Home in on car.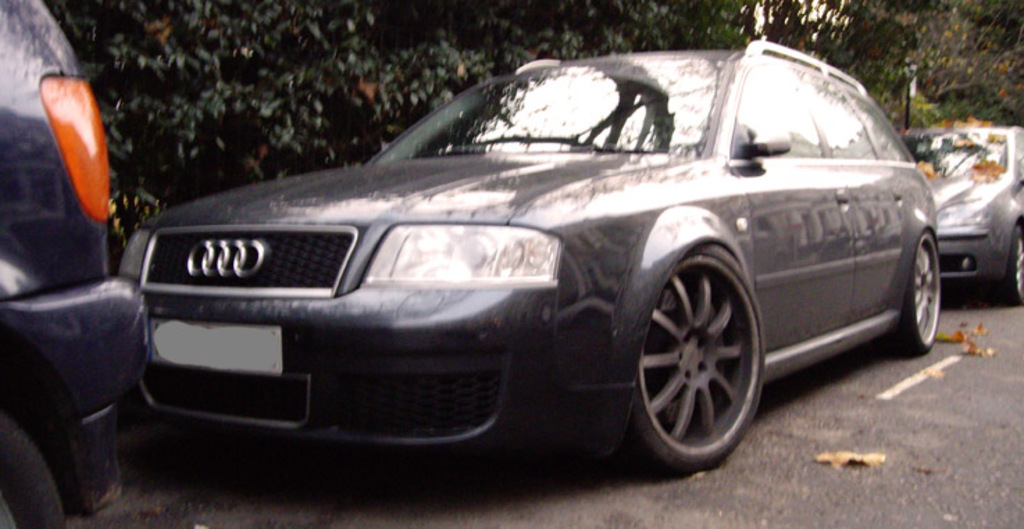
Homed in at locate(0, 0, 147, 528).
